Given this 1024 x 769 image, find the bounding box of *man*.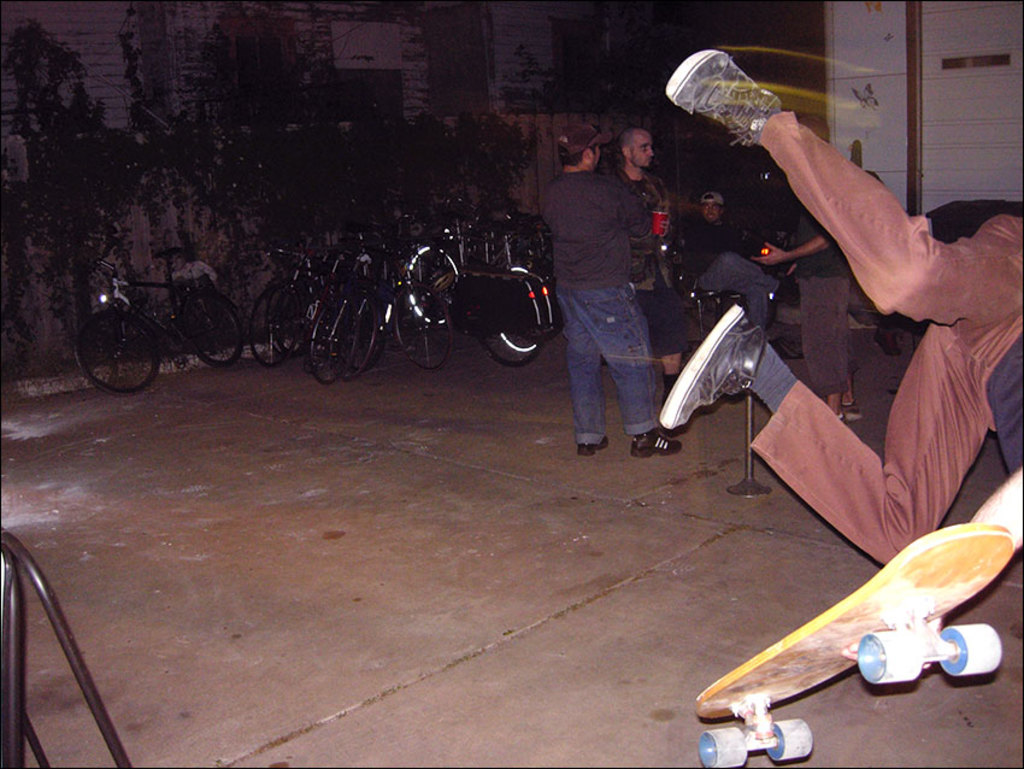
{"left": 682, "top": 190, "right": 790, "bottom": 356}.
